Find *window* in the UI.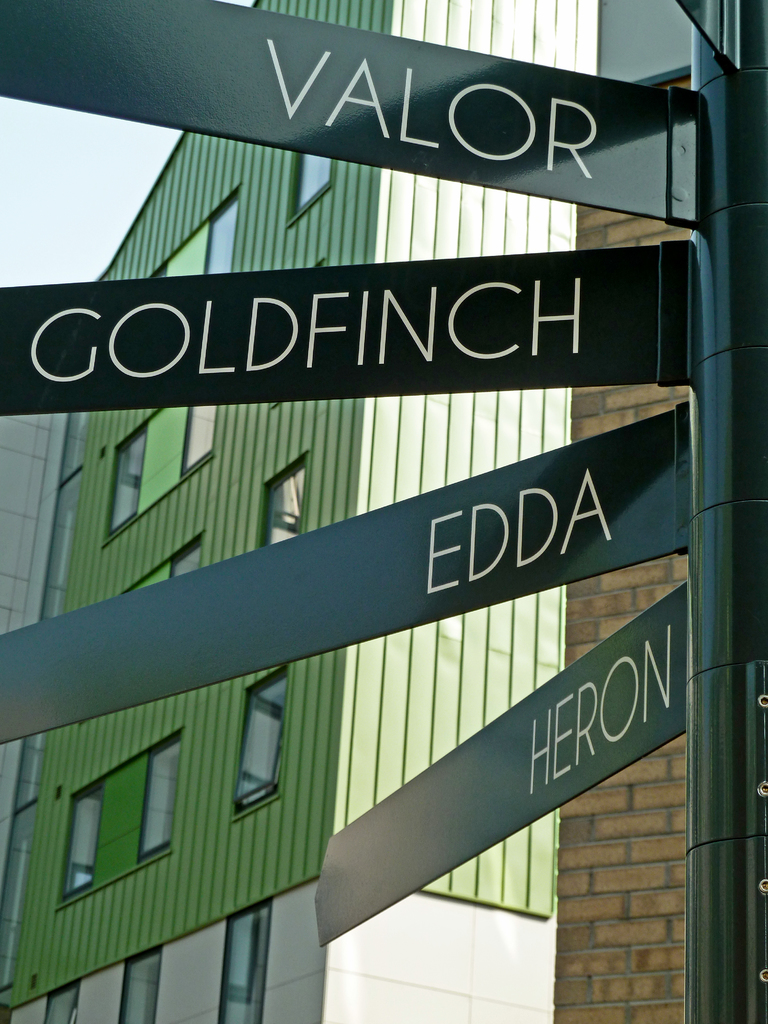
UI element at region(44, 982, 84, 1023).
